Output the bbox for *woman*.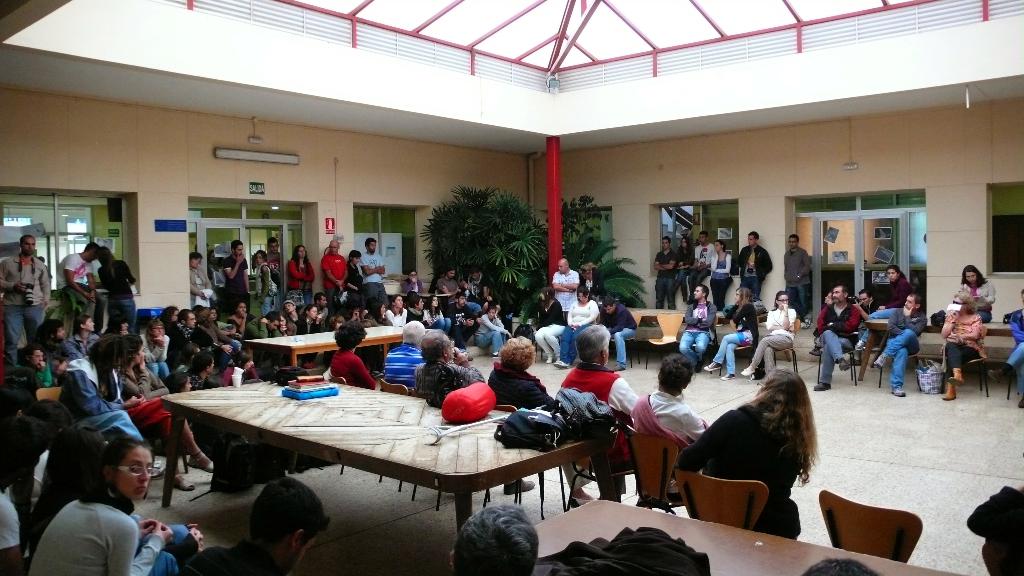
x1=706 y1=244 x2=731 y2=314.
